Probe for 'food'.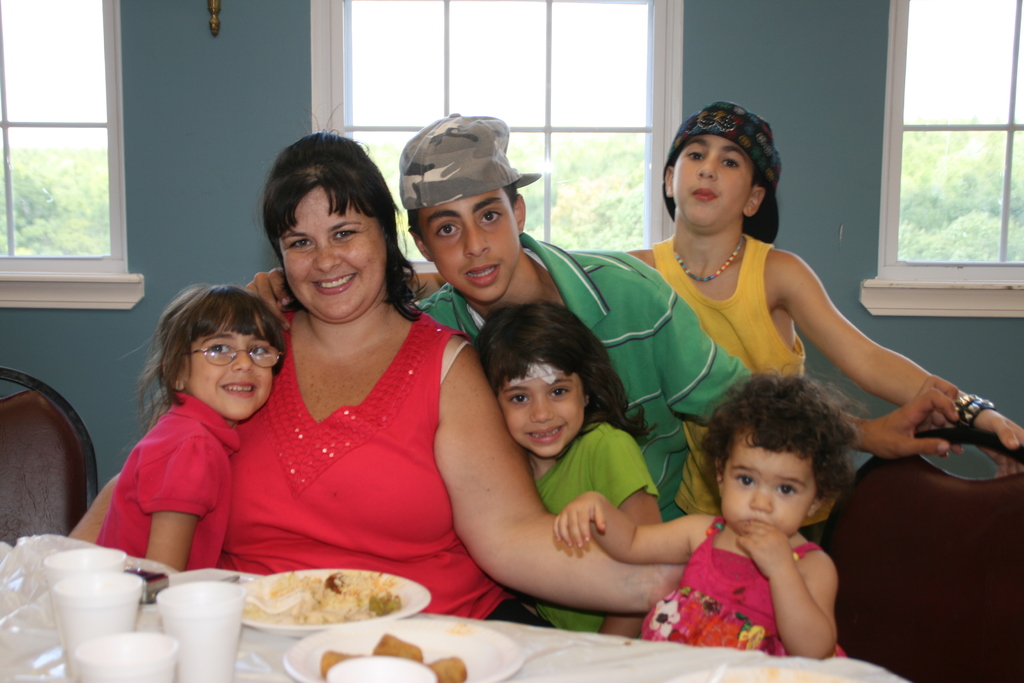
Probe result: {"left": 433, "top": 659, "right": 465, "bottom": 682}.
